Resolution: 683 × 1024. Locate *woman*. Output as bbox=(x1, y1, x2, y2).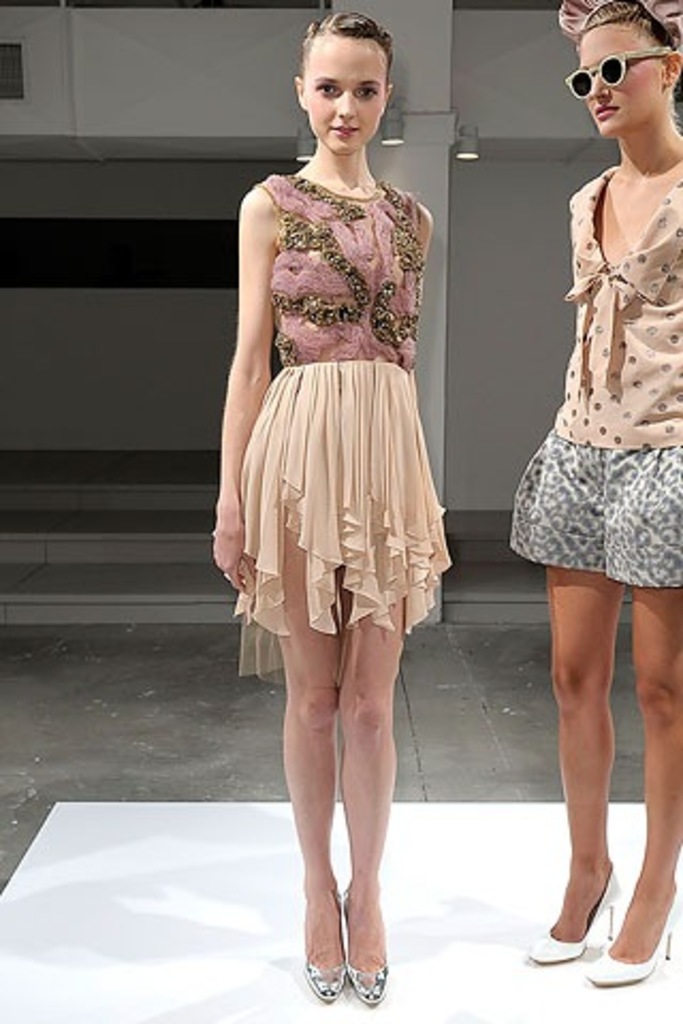
bbox=(211, 17, 459, 896).
